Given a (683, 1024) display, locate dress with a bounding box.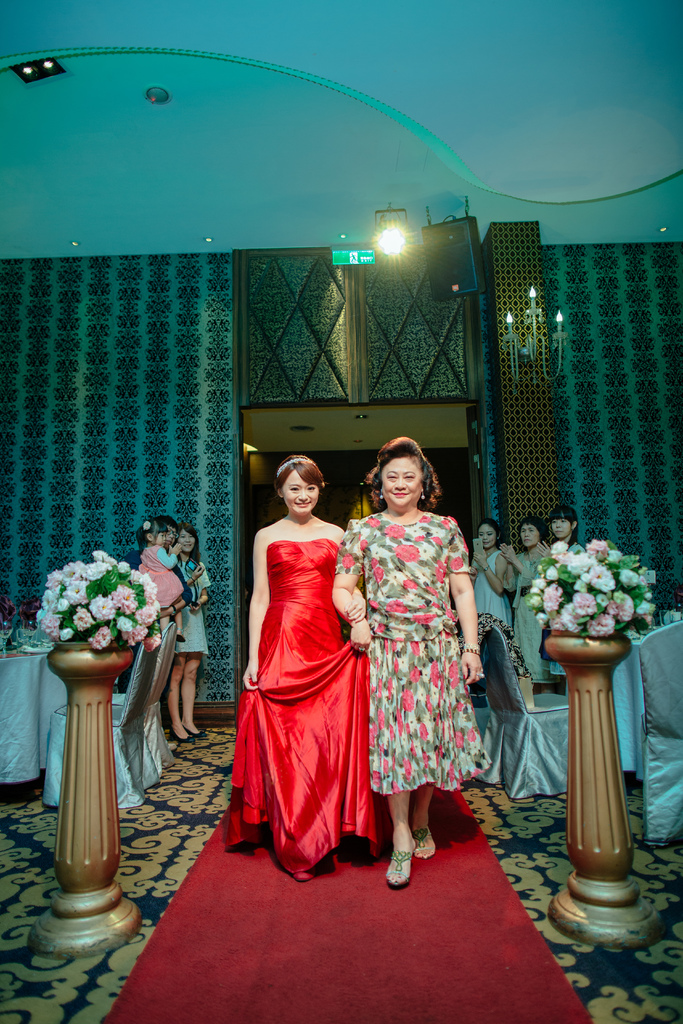
Located: [x1=550, y1=545, x2=584, y2=674].
